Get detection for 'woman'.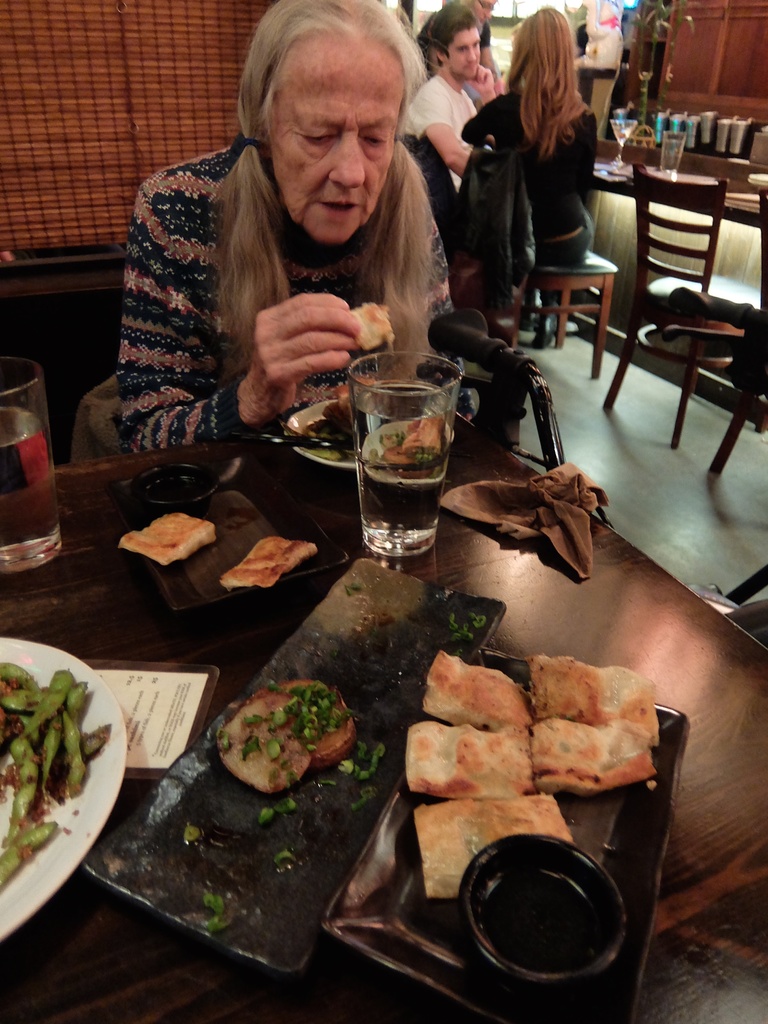
Detection: [464, 6, 602, 352].
